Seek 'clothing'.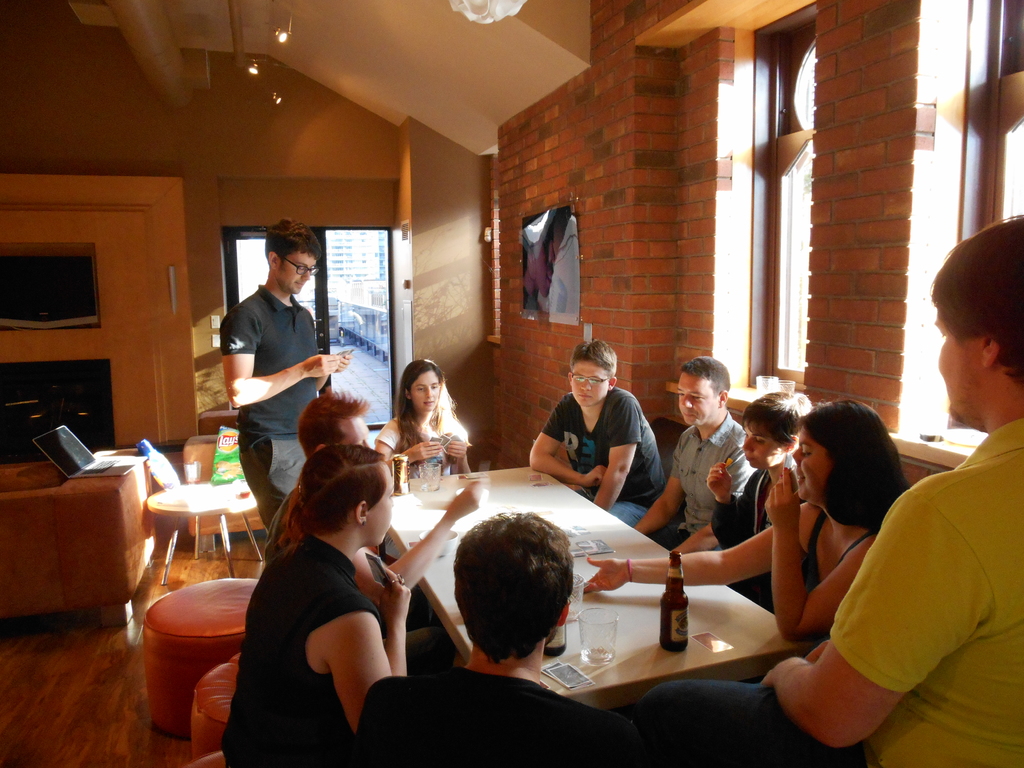
(left=802, top=502, right=879, bottom=586).
